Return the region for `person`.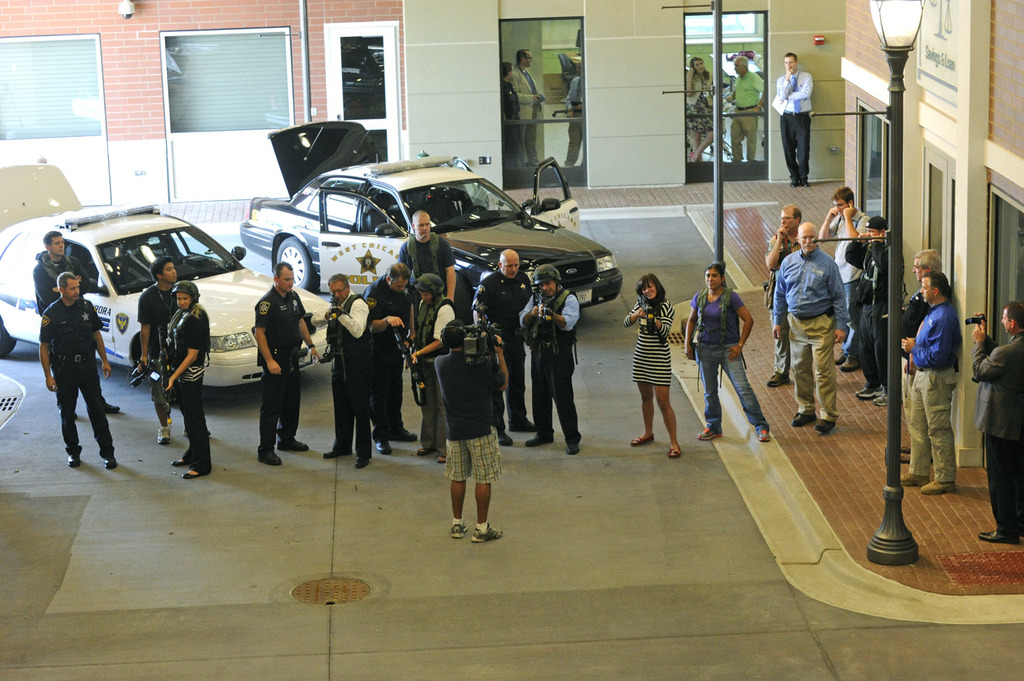
pyautogui.locateOnScreen(817, 185, 881, 381).
